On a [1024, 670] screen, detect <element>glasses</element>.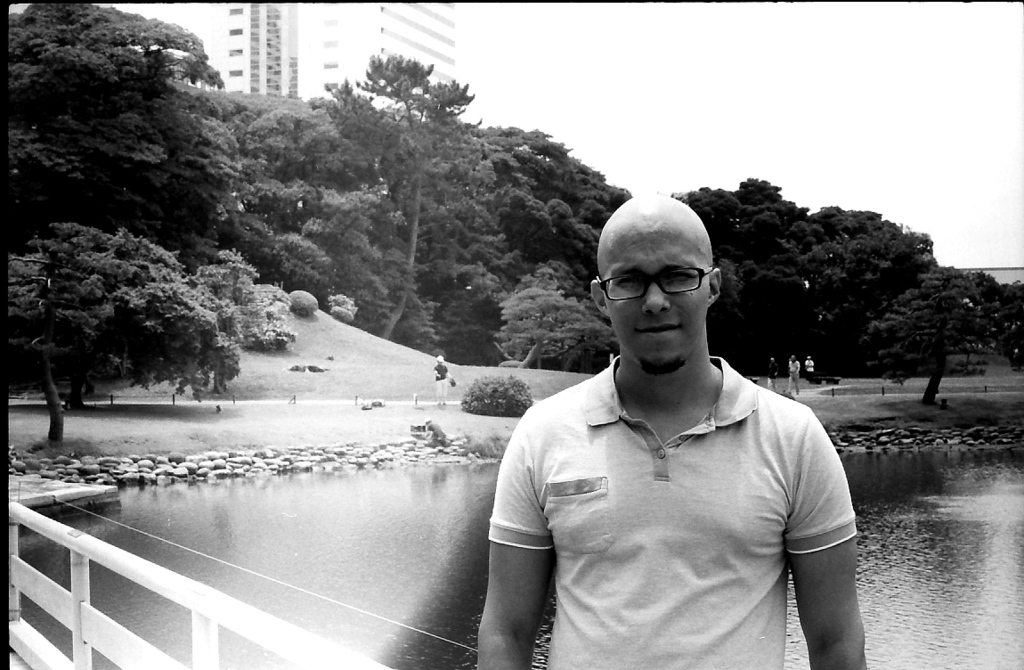
(x1=599, y1=252, x2=728, y2=315).
